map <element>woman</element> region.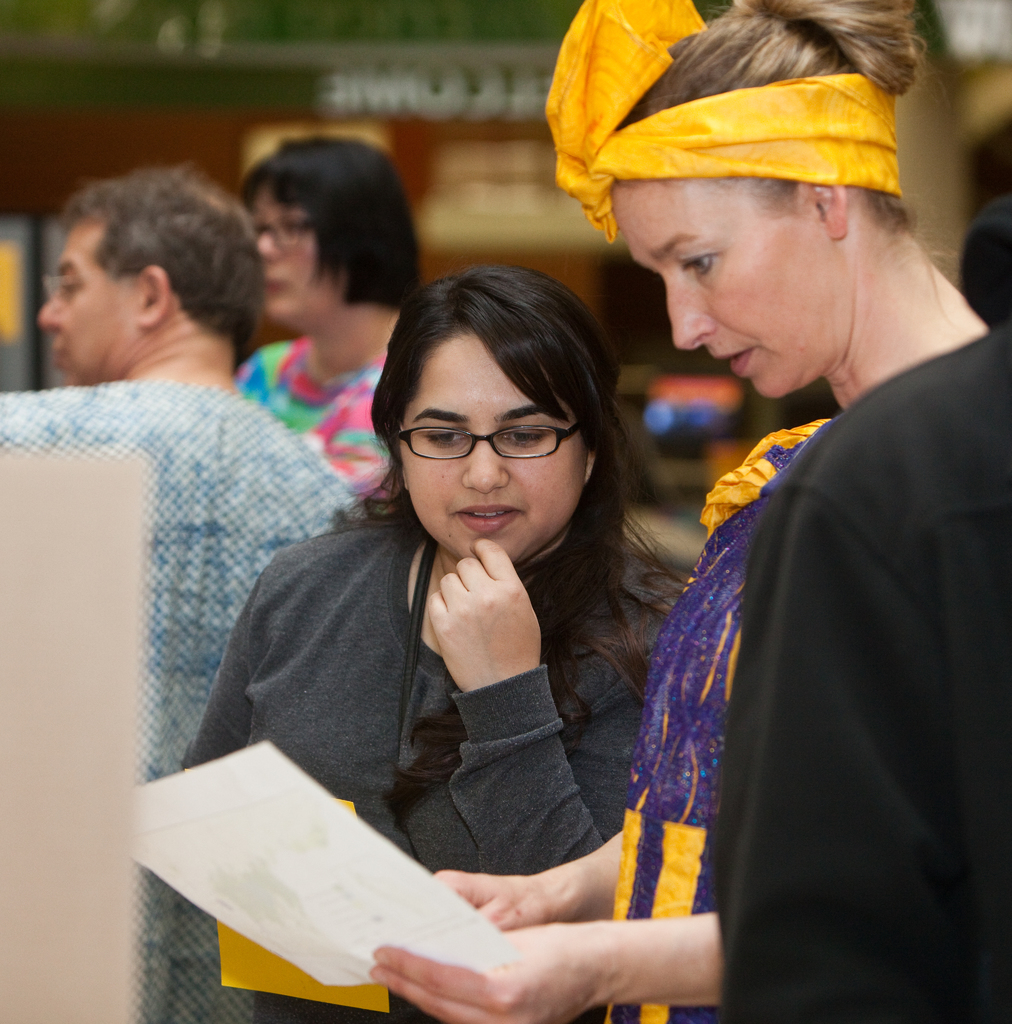
Mapped to [left=354, top=0, right=1011, bottom=1023].
